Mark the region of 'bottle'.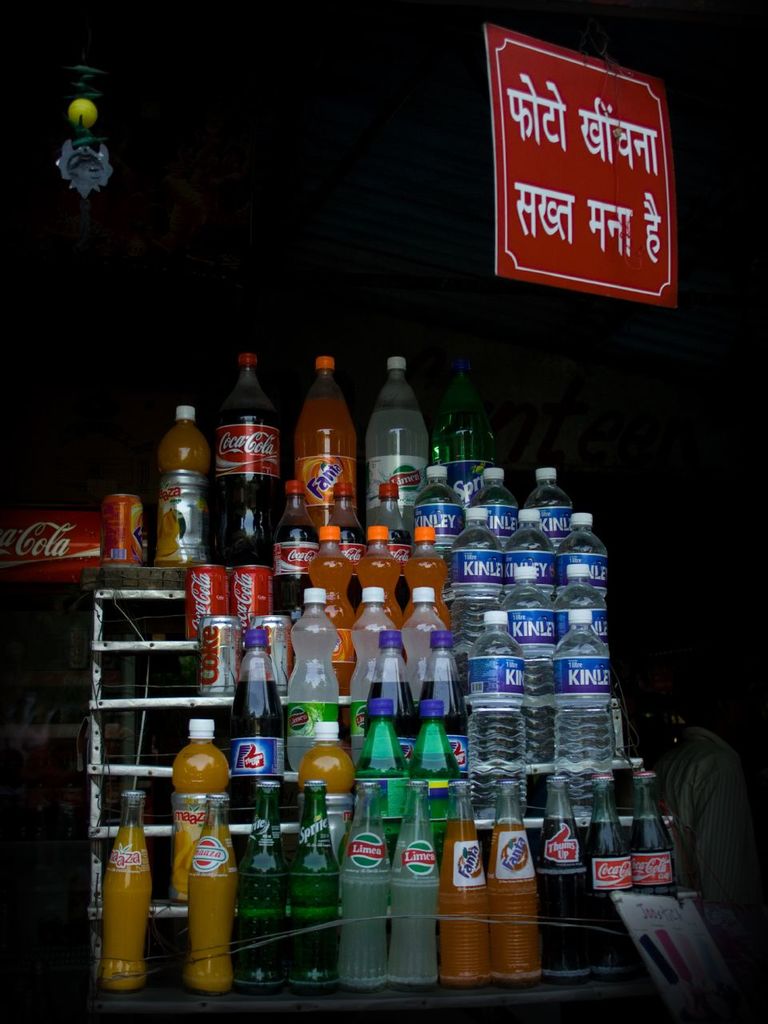
Region: [421,695,465,870].
